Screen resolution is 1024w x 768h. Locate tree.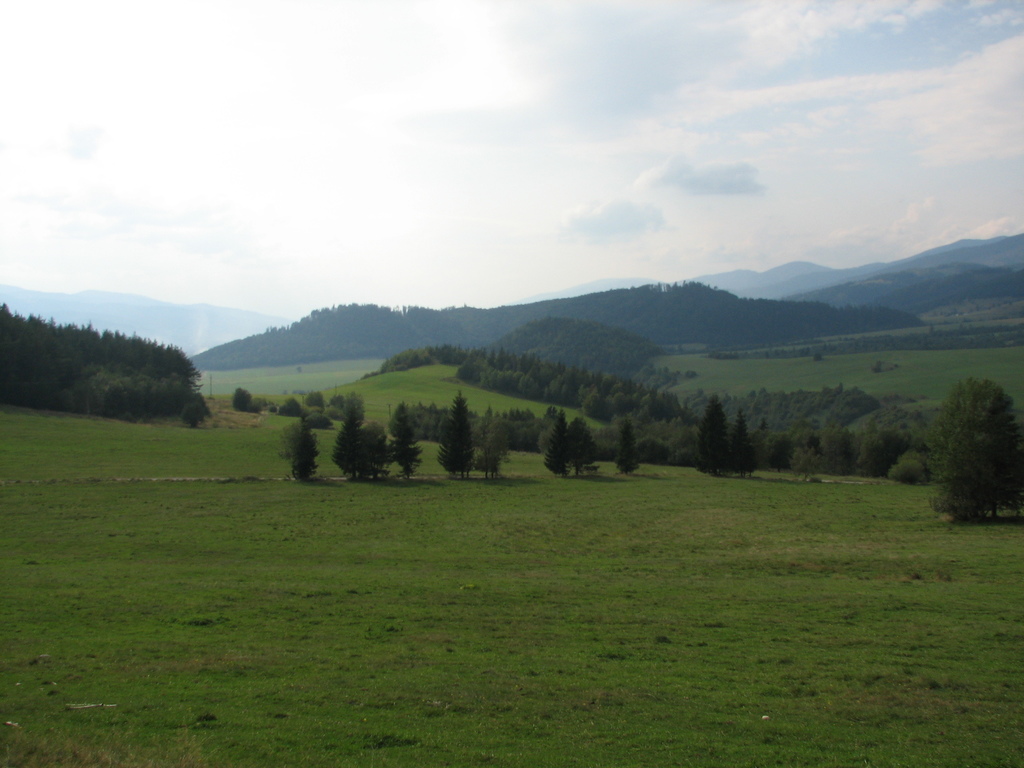
crop(735, 408, 756, 484).
